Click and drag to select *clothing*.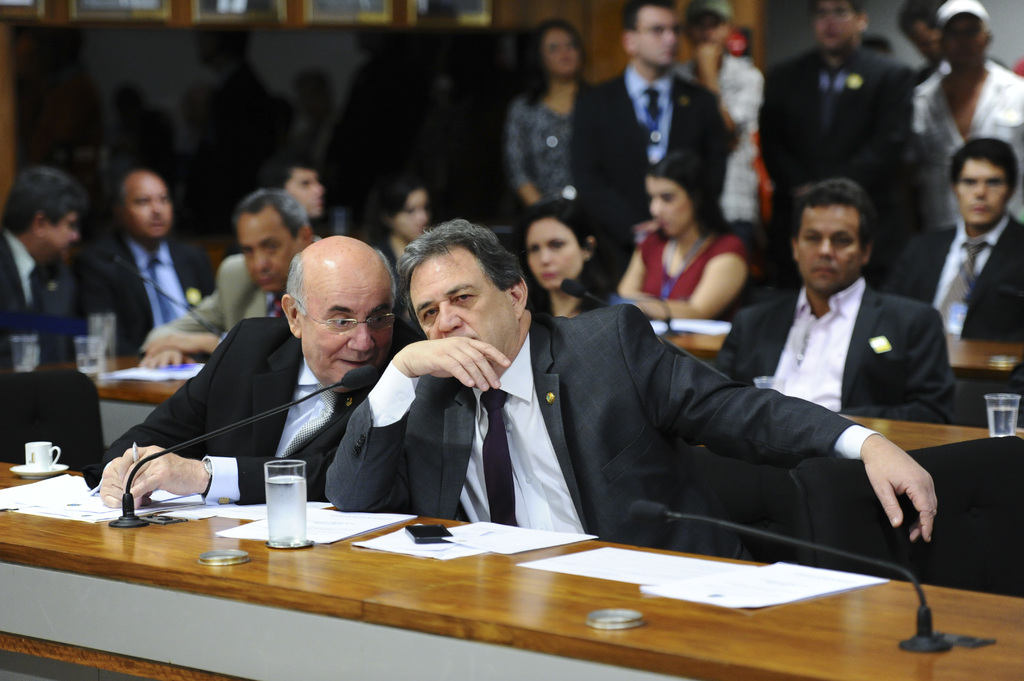
Selection: [387, 260, 941, 589].
